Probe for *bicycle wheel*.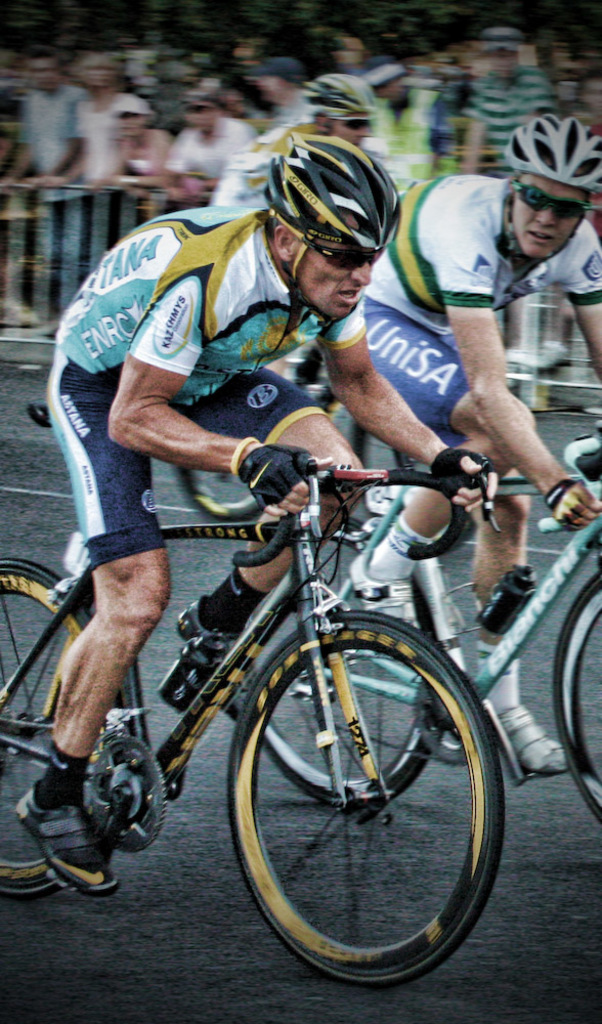
Probe result: 240,510,450,815.
